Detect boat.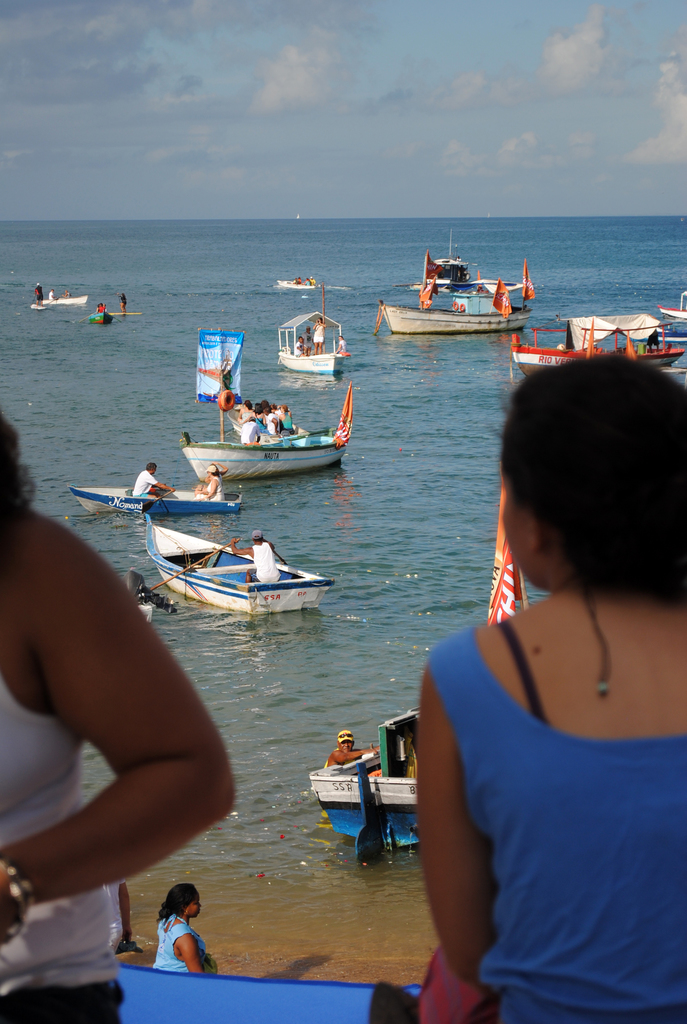
Detected at {"left": 379, "top": 276, "right": 528, "bottom": 337}.
